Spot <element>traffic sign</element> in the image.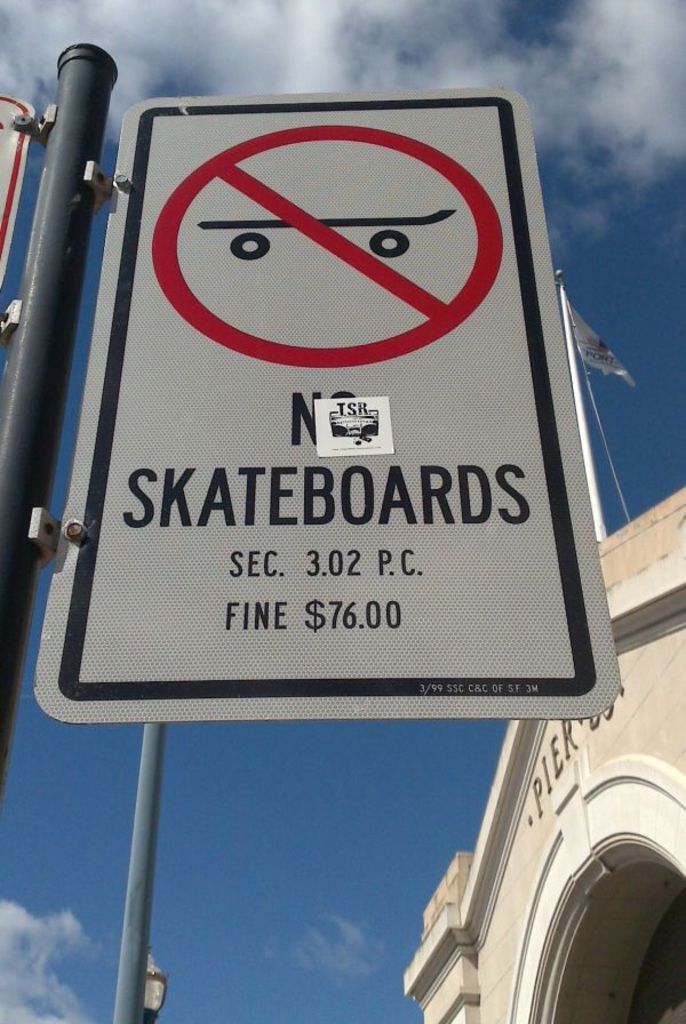
<element>traffic sign</element> found at [left=34, top=88, right=620, bottom=717].
